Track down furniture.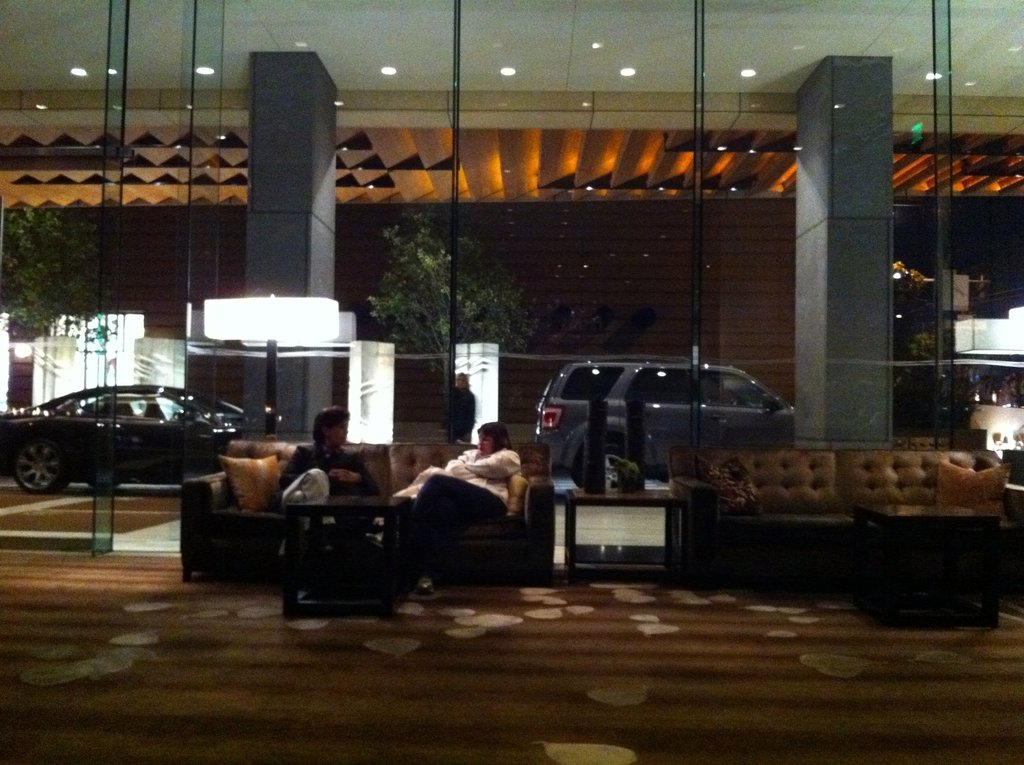
Tracked to <region>280, 492, 417, 618</region>.
